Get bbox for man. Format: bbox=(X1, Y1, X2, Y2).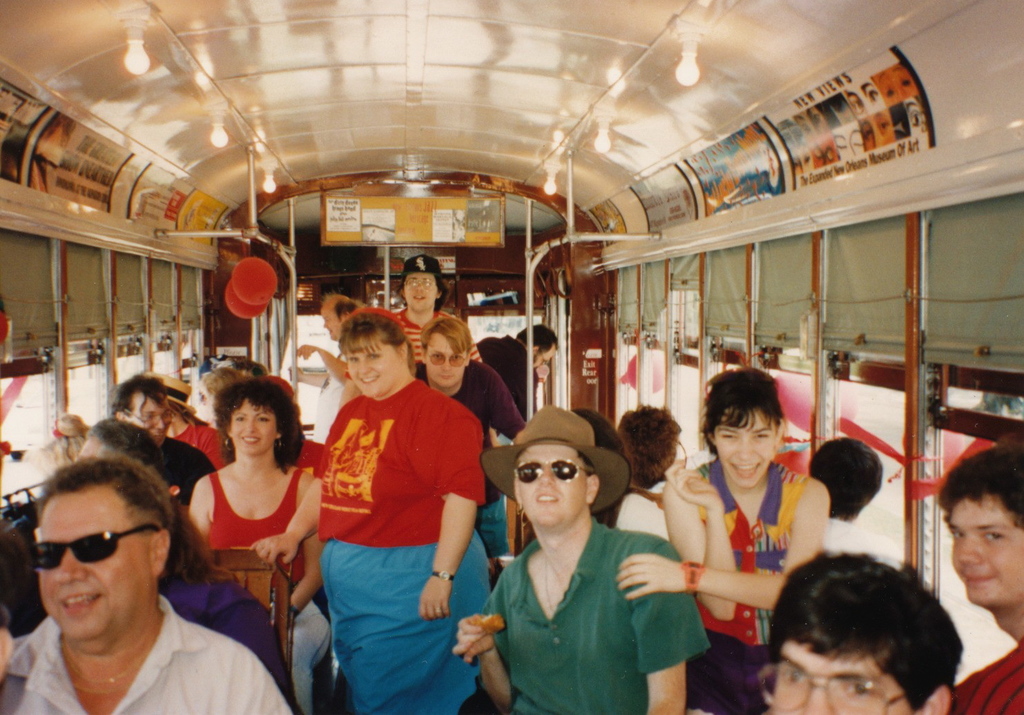
bbox=(409, 315, 533, 562).
